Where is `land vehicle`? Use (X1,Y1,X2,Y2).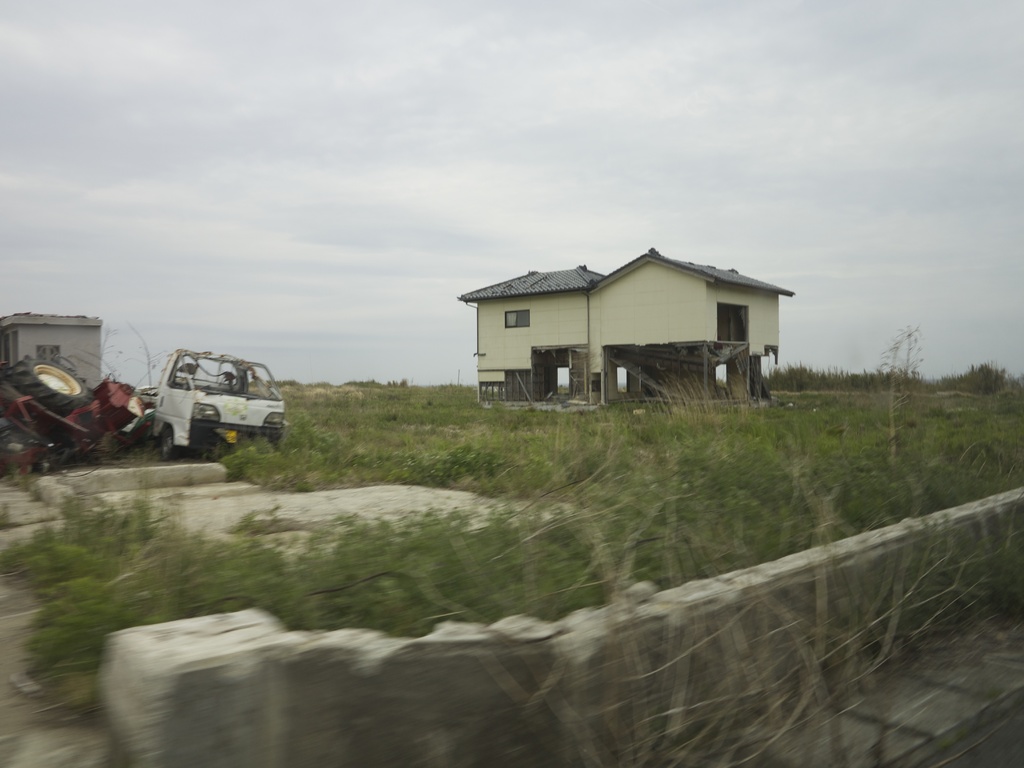
(137,348,284,458).
